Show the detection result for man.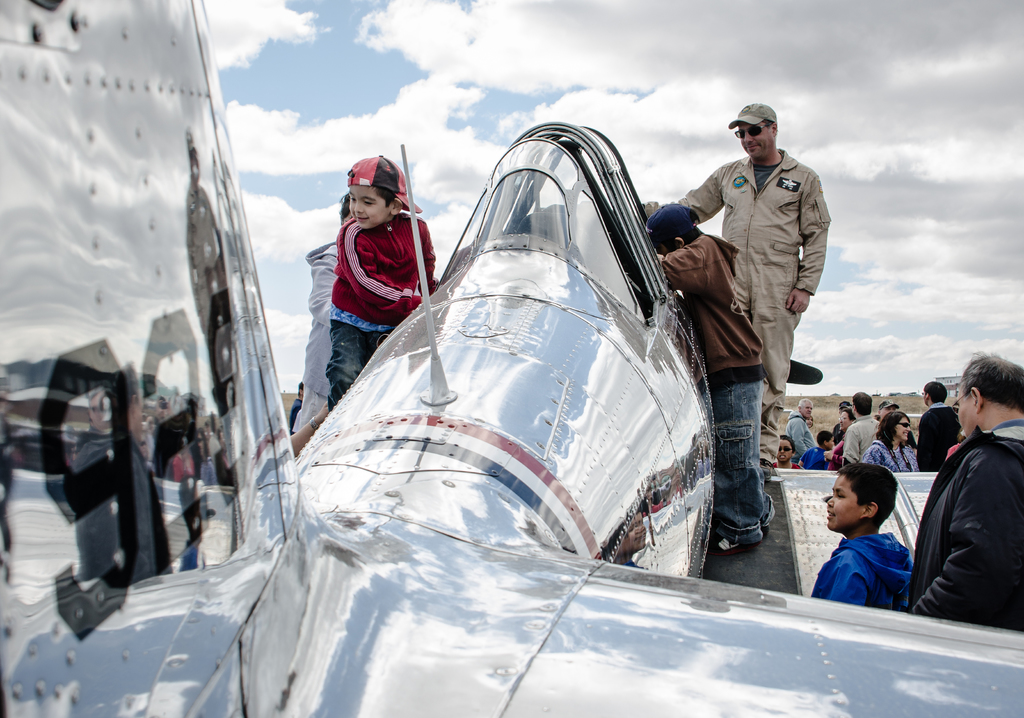
x1=875, y1=400, x2=902, y2=421.
